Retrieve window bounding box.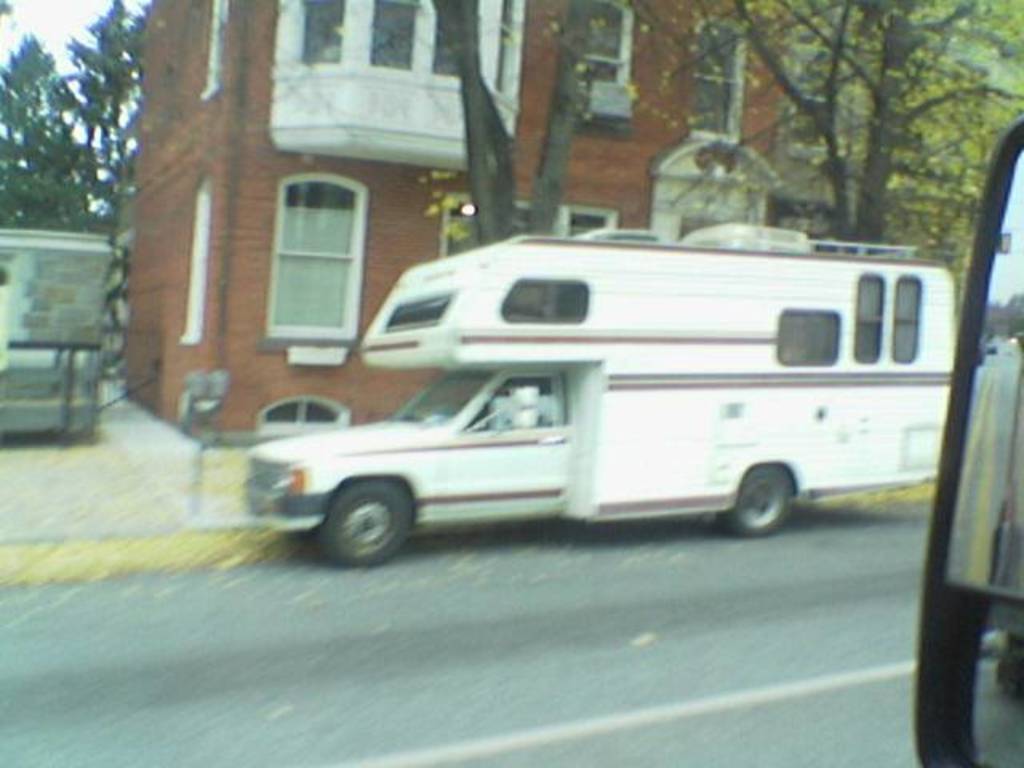
Bounding box: bbox(691, 13, 731, 128).
